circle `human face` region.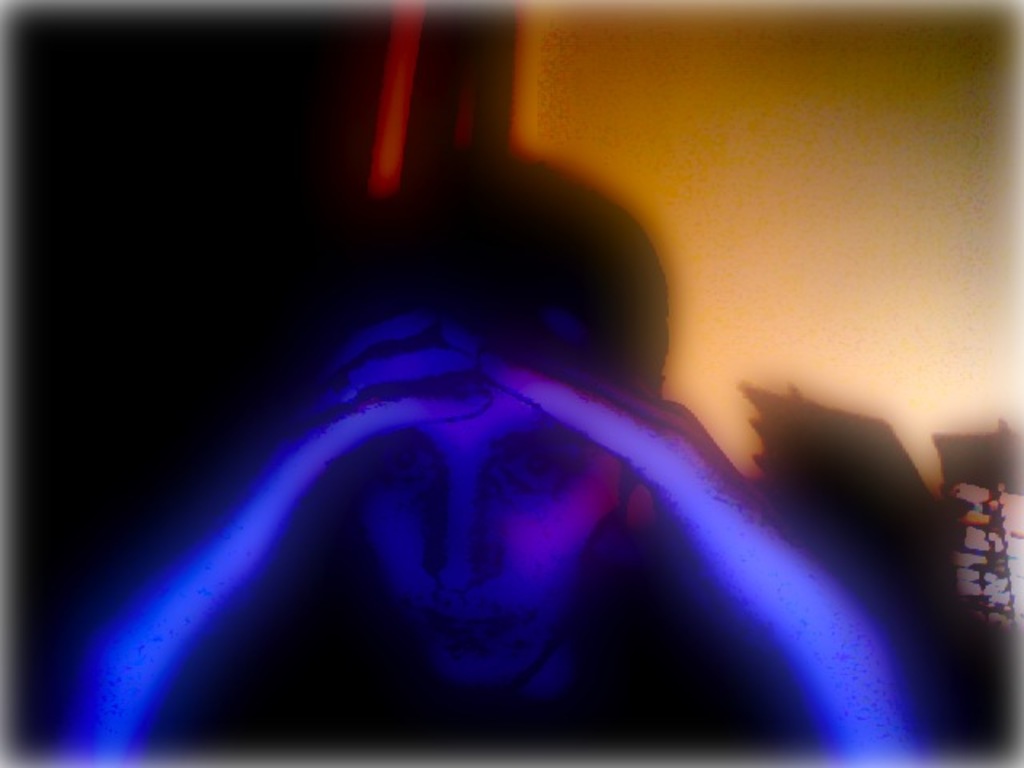
Region: bbox=(360, 419, 621, 702).
